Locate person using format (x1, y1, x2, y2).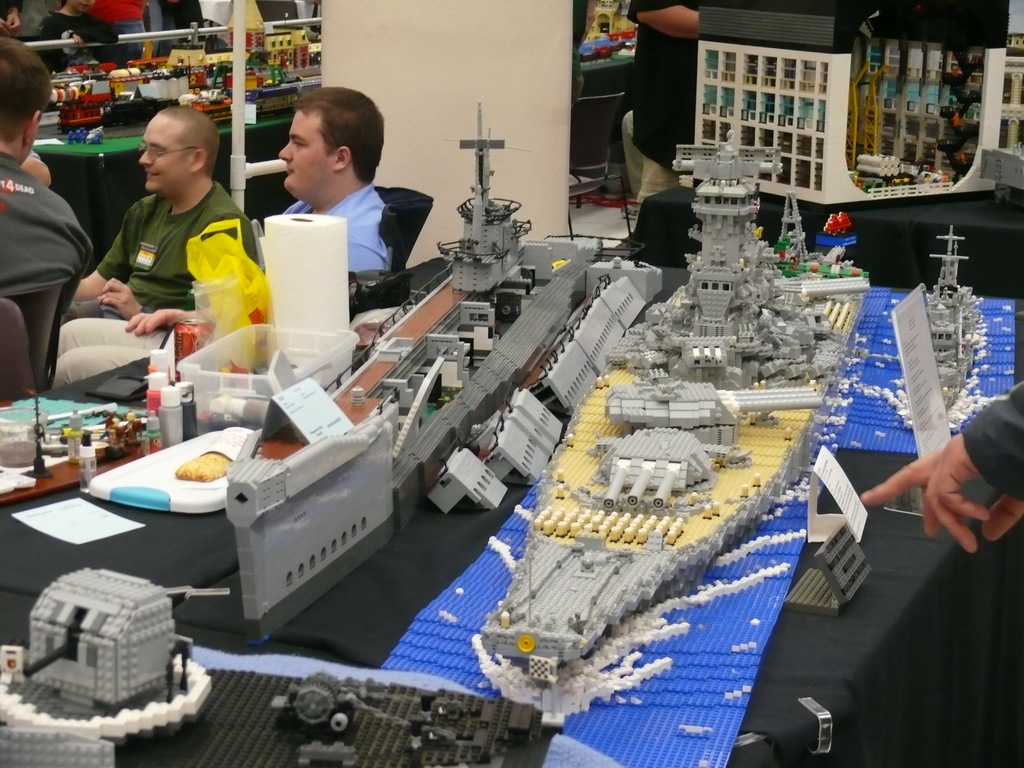
(0, 40, 99, 390).
